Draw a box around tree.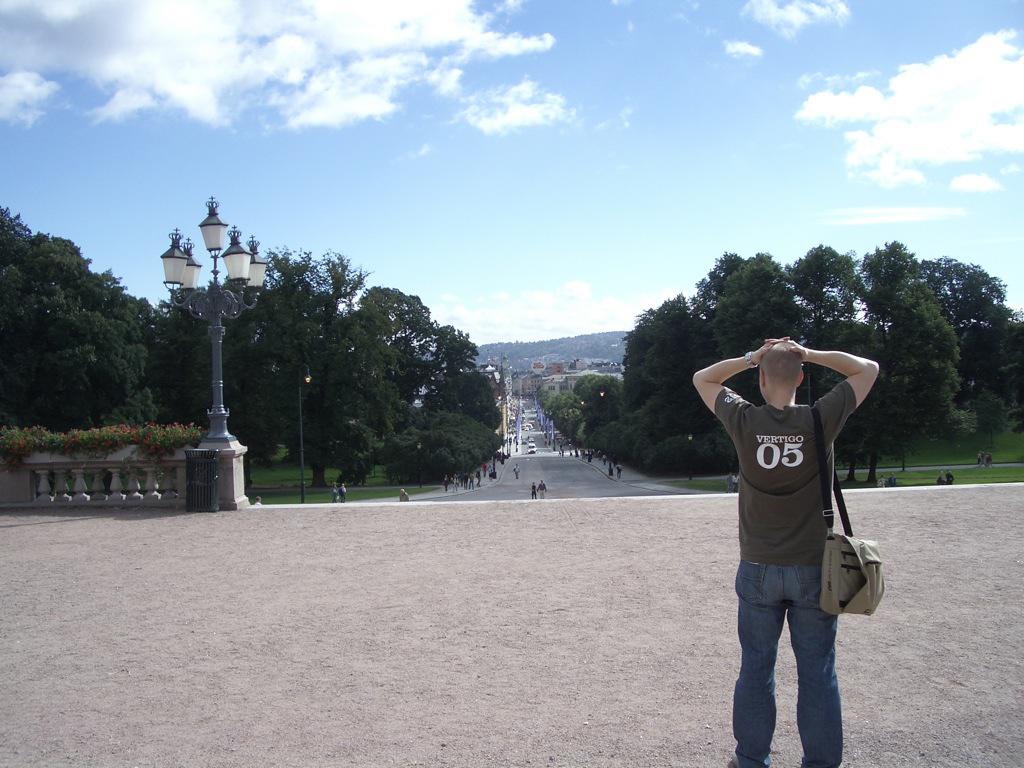
584,368,629,422.
